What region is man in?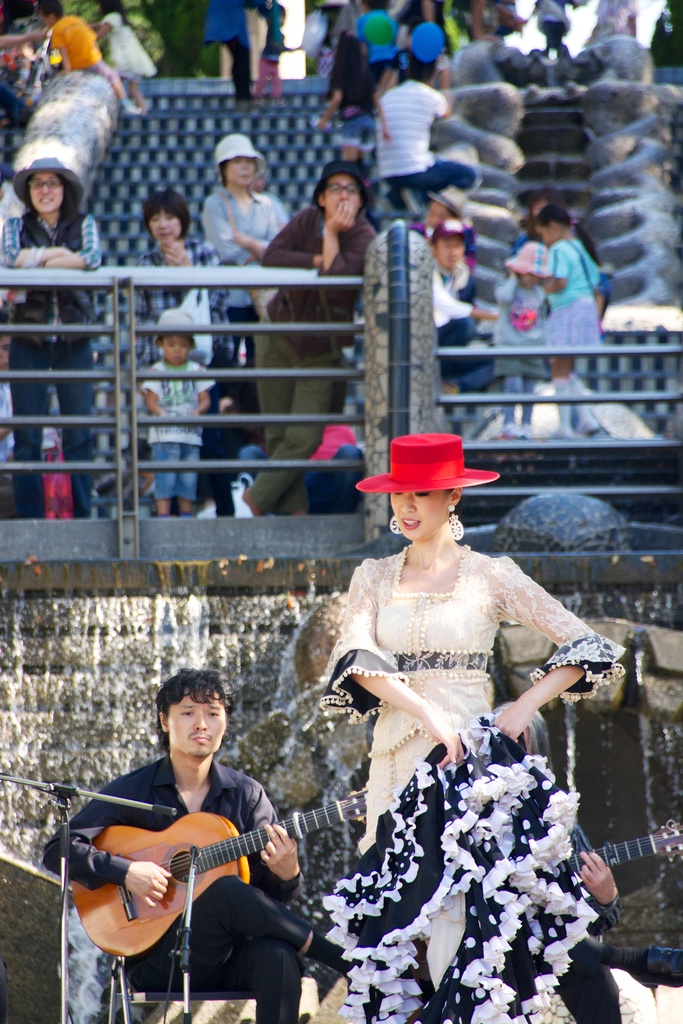
[x1=374, y1=51, x2=479, y2=223].
